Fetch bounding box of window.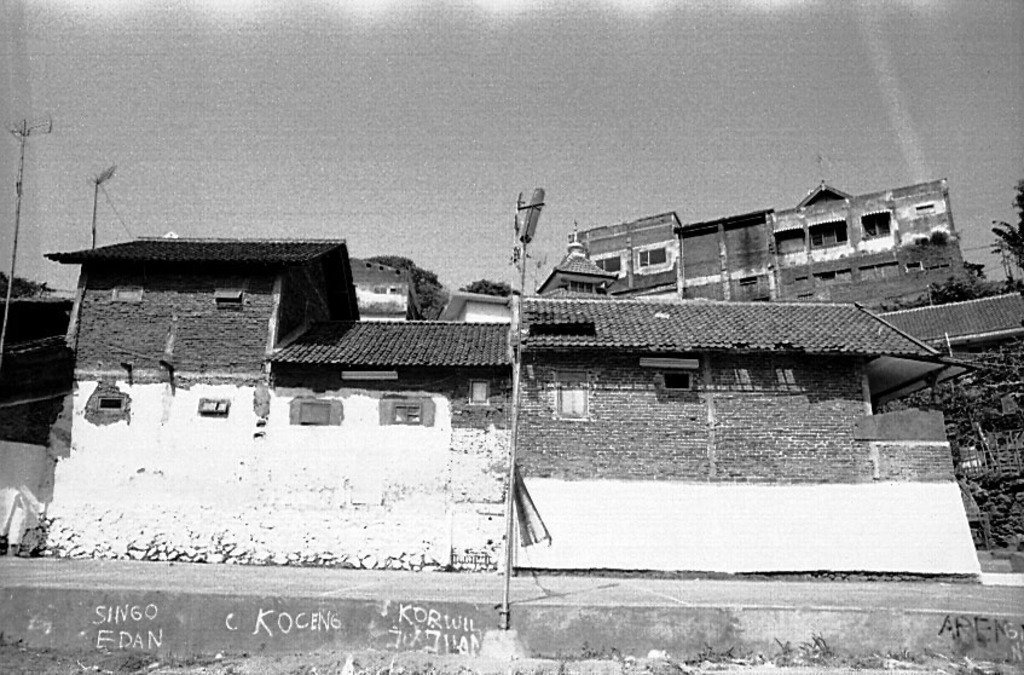
Bbox: {"x1": 638, "y1": 246, "x2": 667, "y2": 270}.
